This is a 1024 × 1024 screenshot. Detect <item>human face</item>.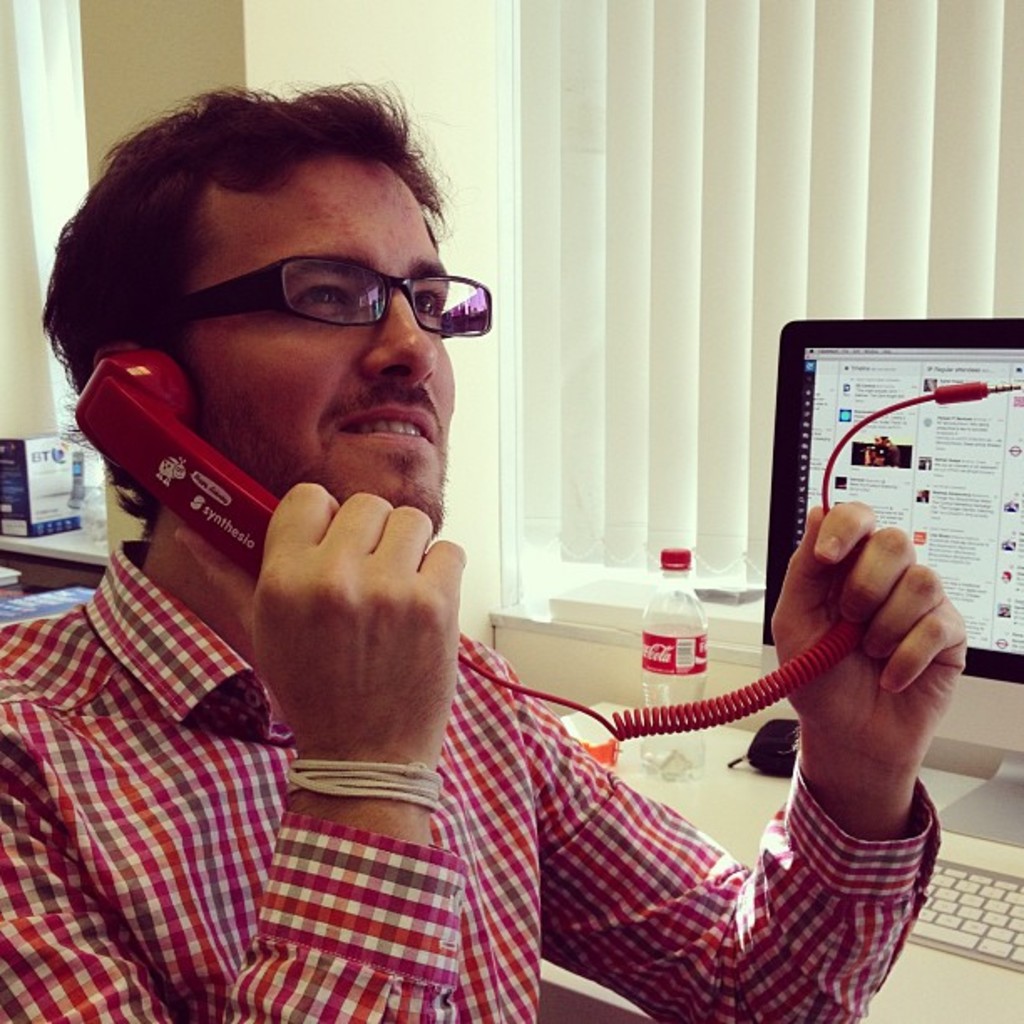
x1=187 y1=157 x2=457 y2=529.
